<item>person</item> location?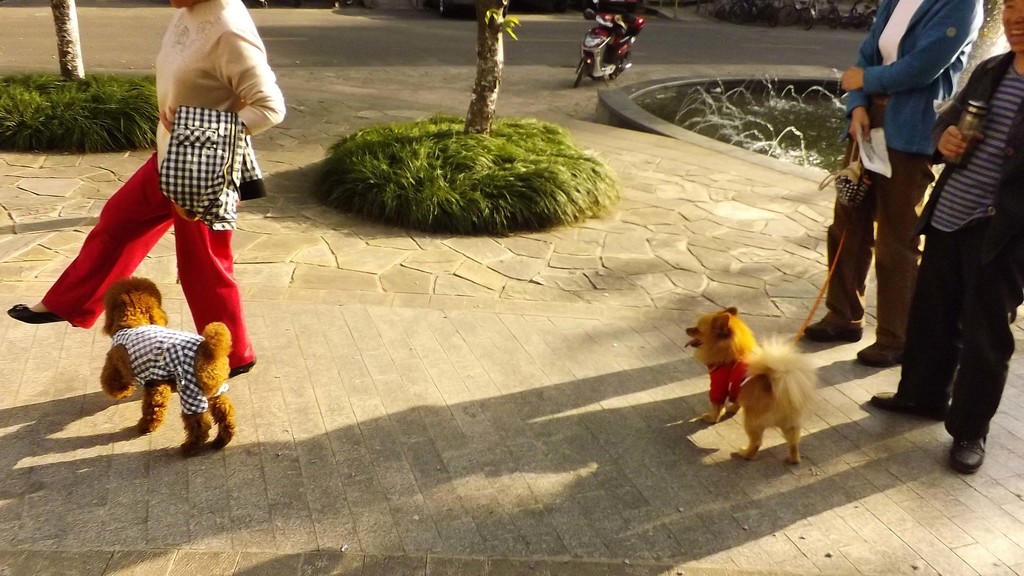
(x1=18, y1=1, x2=283, y2=376)
